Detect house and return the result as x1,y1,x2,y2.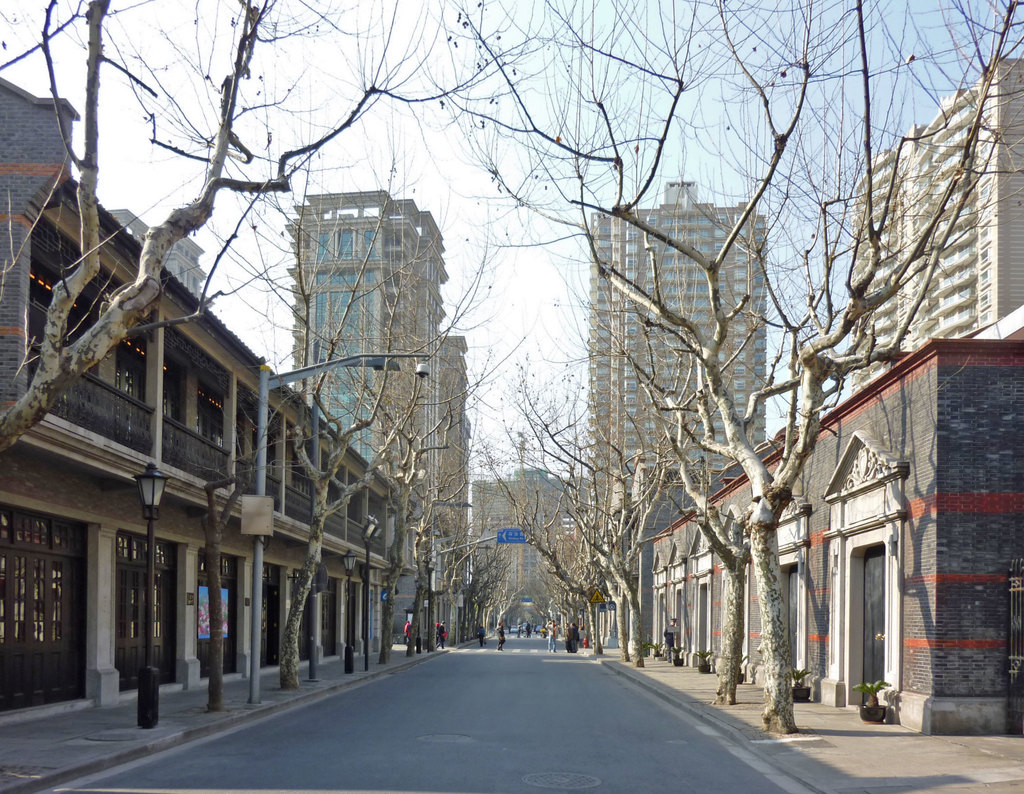
588,185,769,517.
